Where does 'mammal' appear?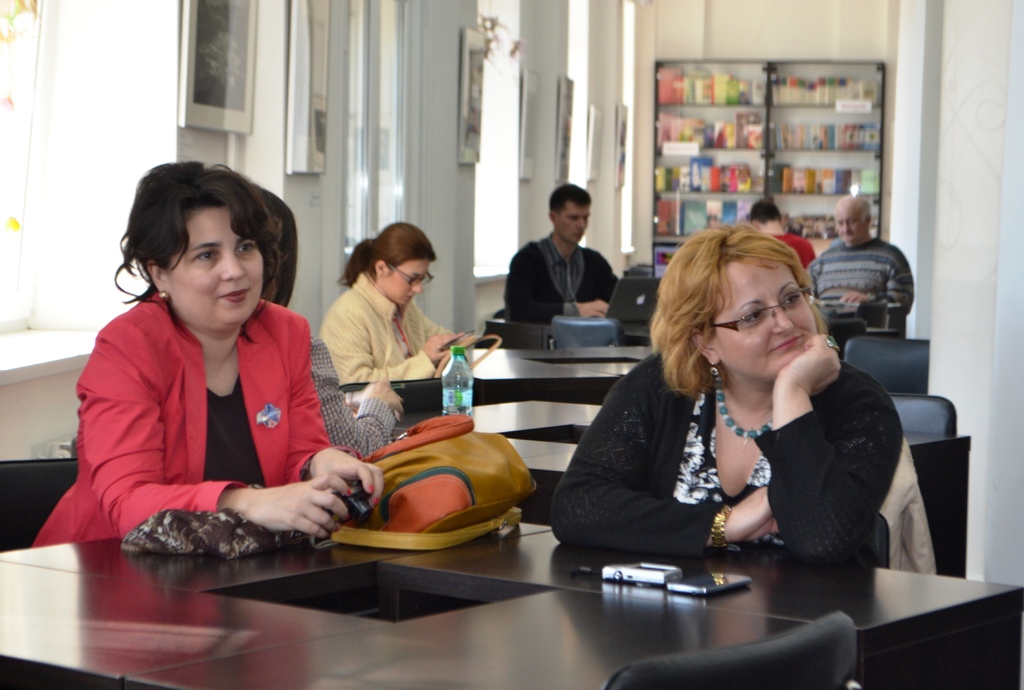
Appears at rect(807, 193, 915, 319).
